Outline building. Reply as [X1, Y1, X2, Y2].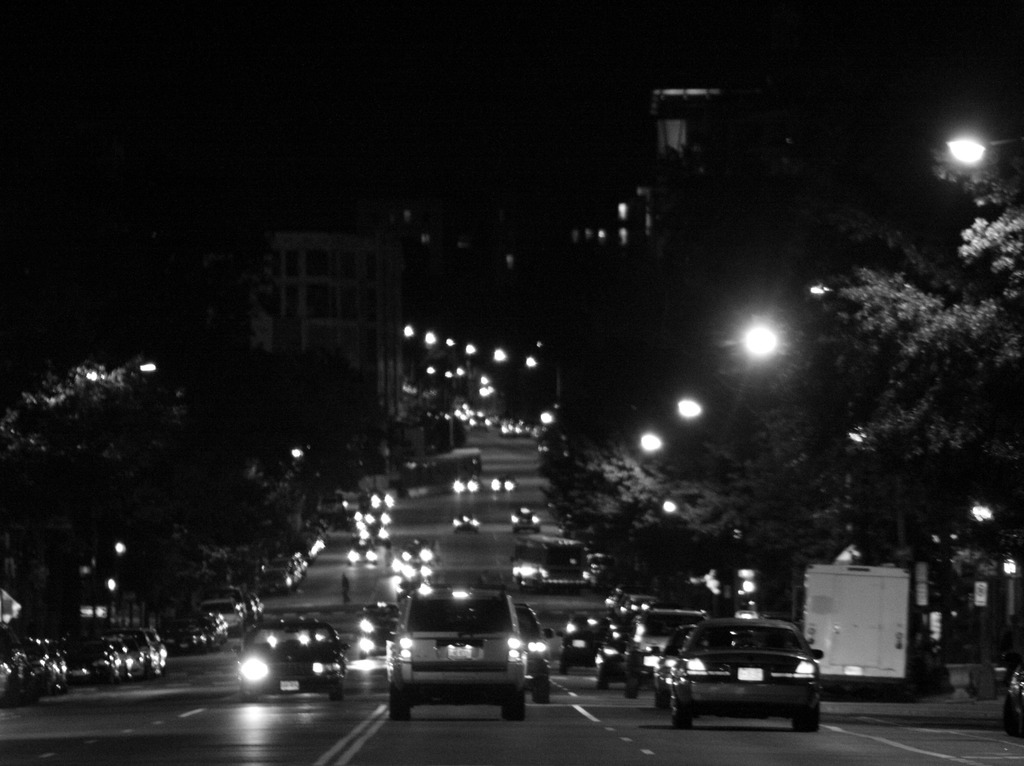
[203, 225, 403, 423].
